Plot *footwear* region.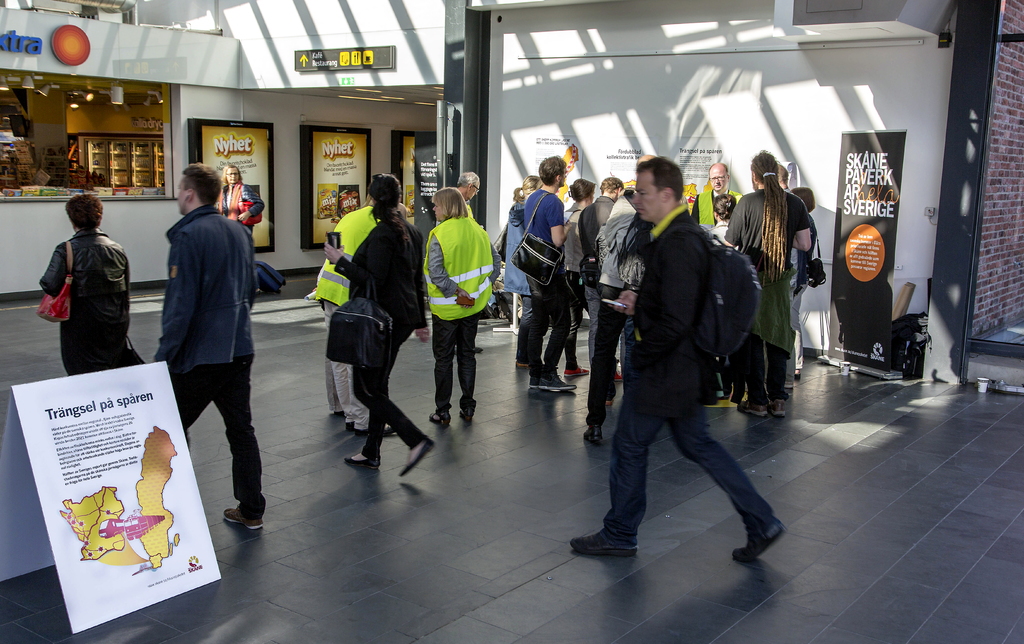
Plotted at 737,397,762,415.
